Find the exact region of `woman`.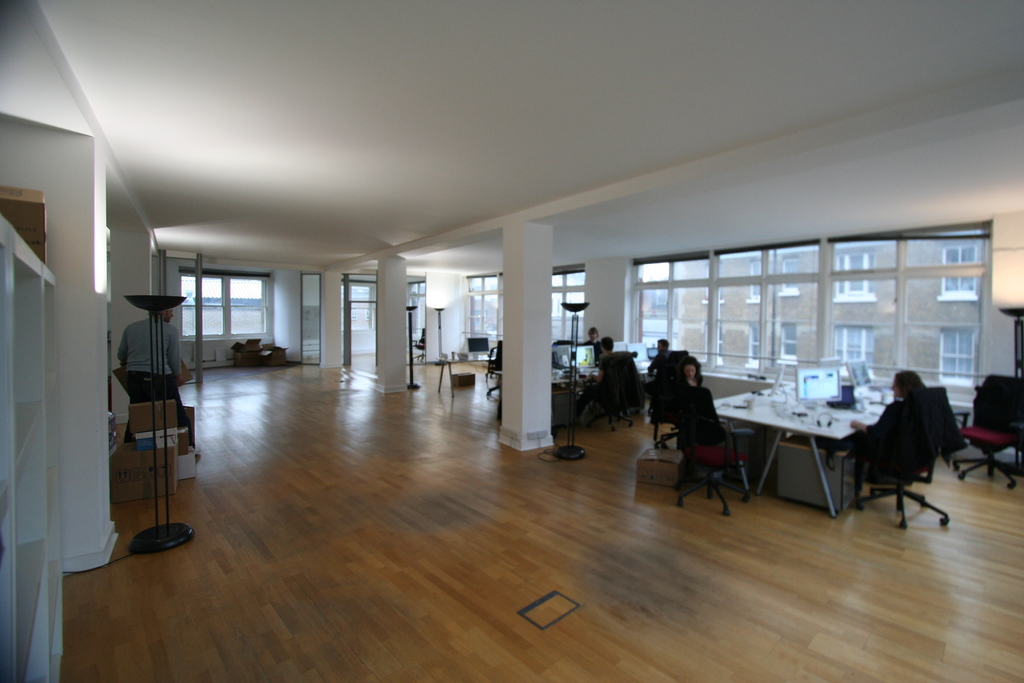
Exact region: <bbox>676, 345, 742, 506</bbox>.
